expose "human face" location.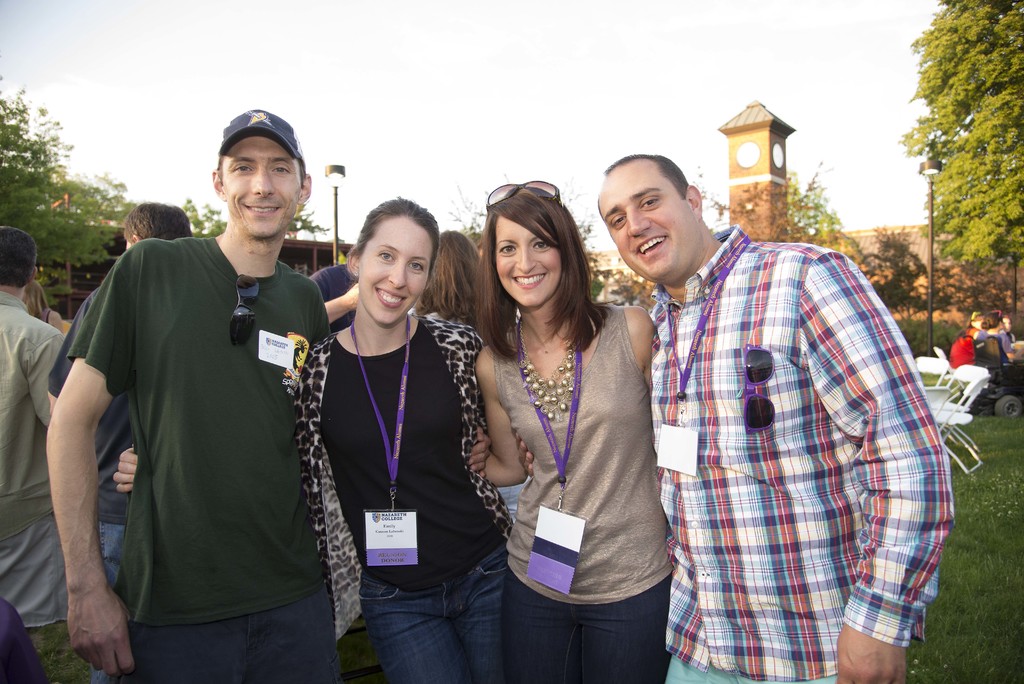
Exposed at {"left": 601, "top": 163, "right": 703, "bottom": 275}.
